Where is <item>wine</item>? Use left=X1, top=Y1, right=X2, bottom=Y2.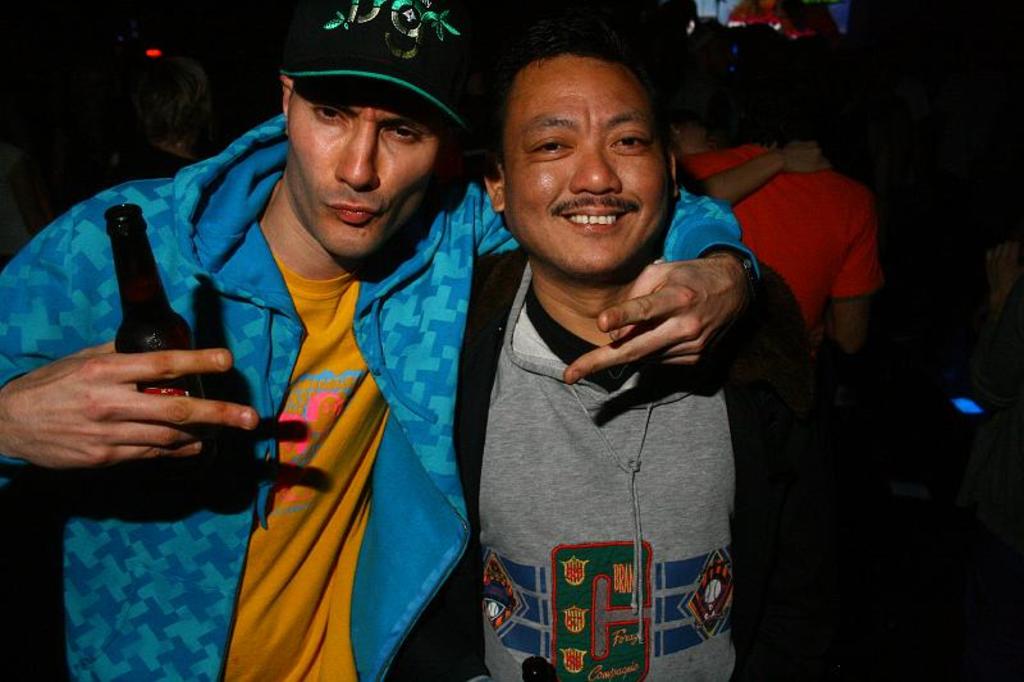
left=106, top=201, right=216, bottom=443.
